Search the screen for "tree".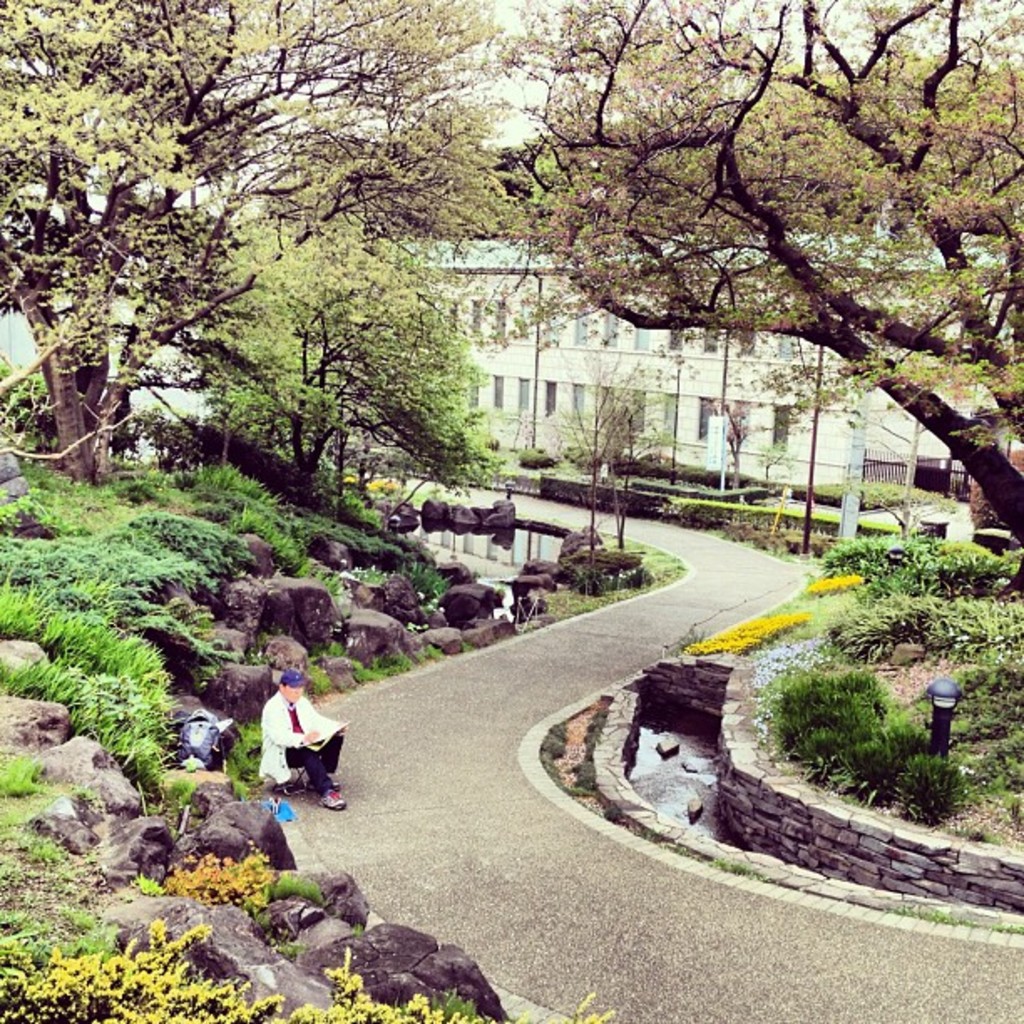
Found at [758,438,788,485].
